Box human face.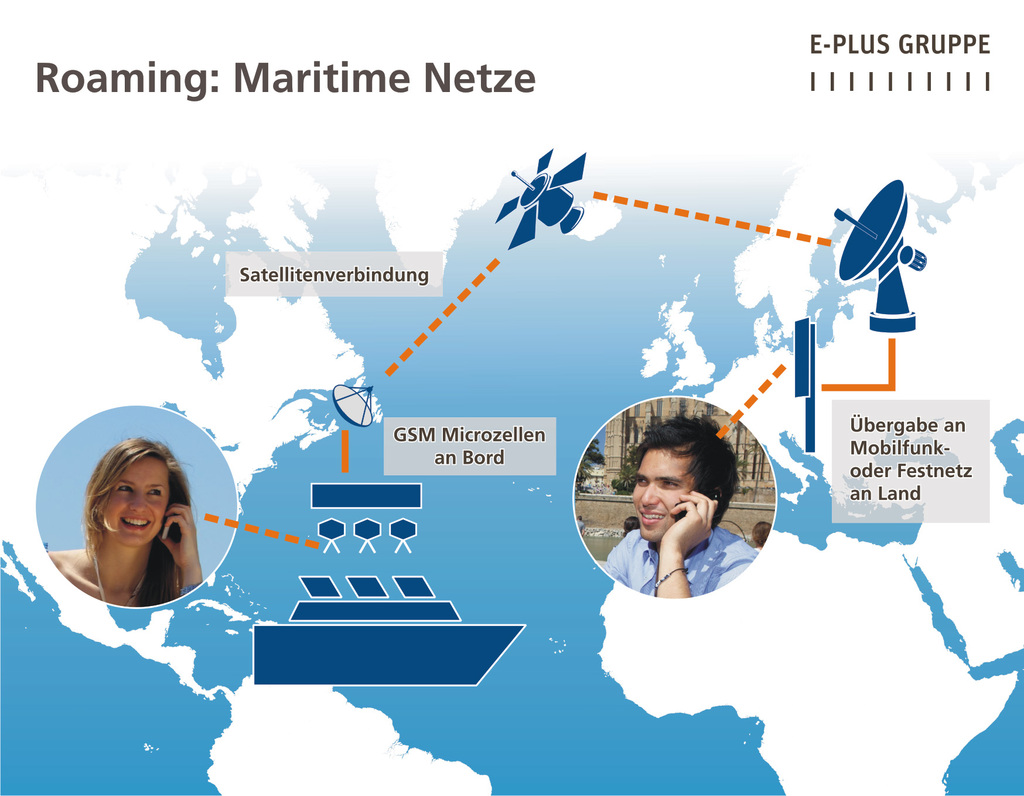
104 453 170 546.
